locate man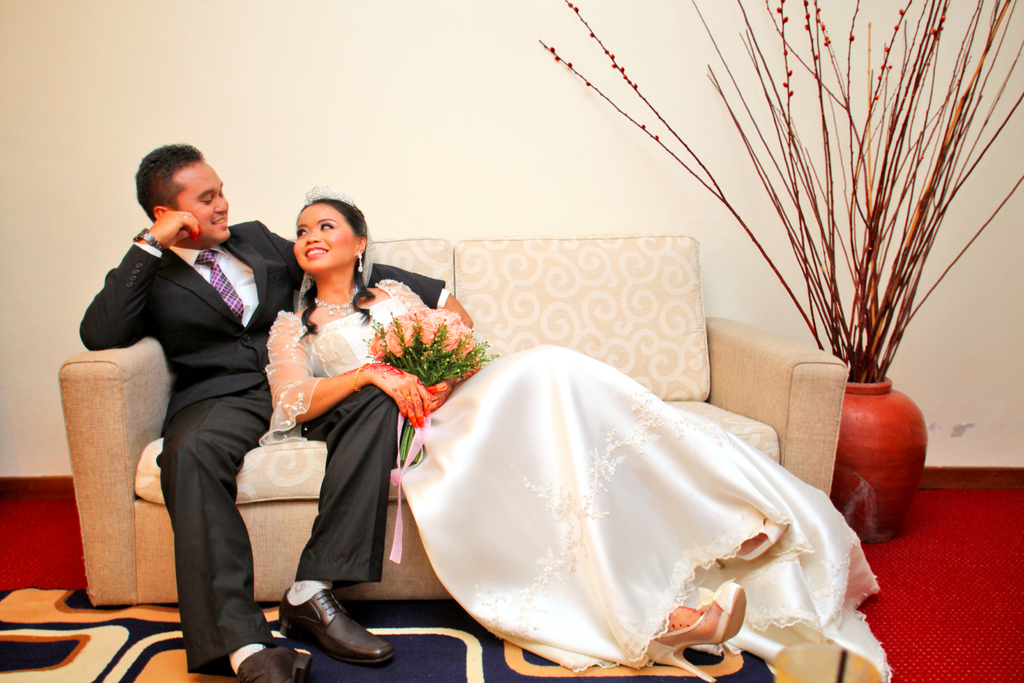
bbox=(70, 134, 481, 682)
